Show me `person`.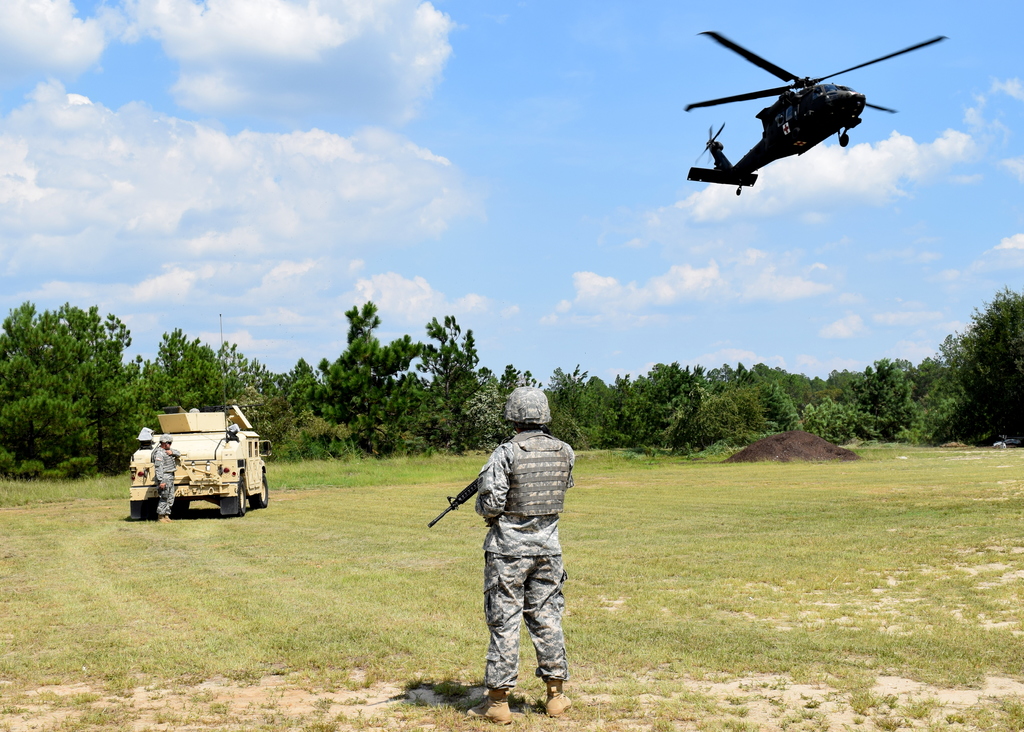
`person` is here: (467, 425, 576, 726).
